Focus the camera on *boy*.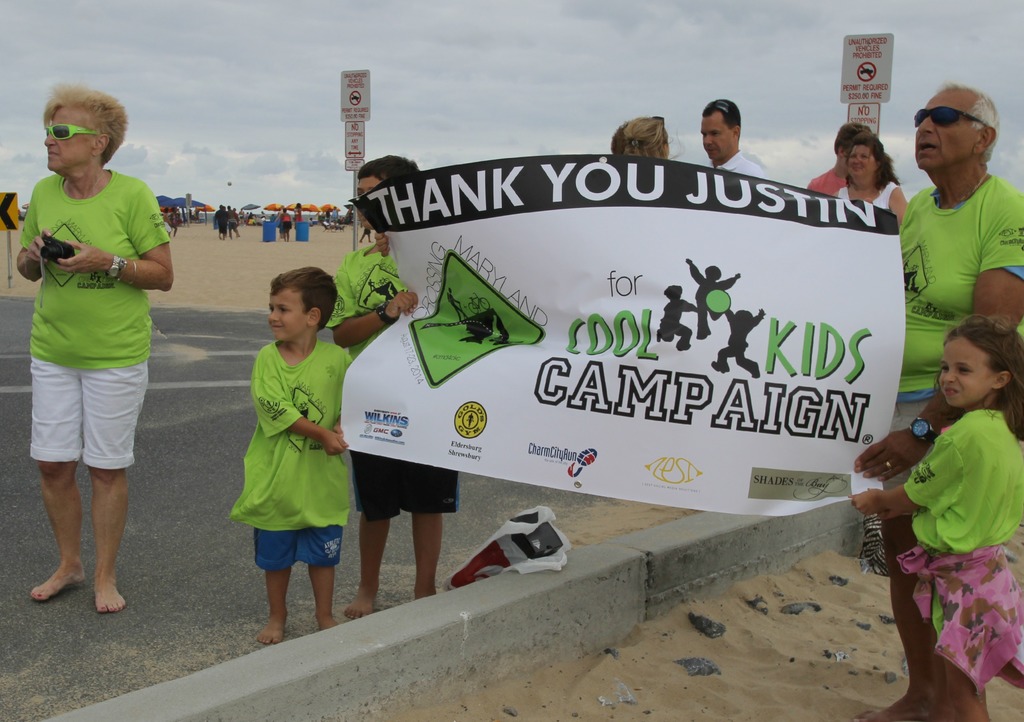
Focus region: 323,155,458,618.
